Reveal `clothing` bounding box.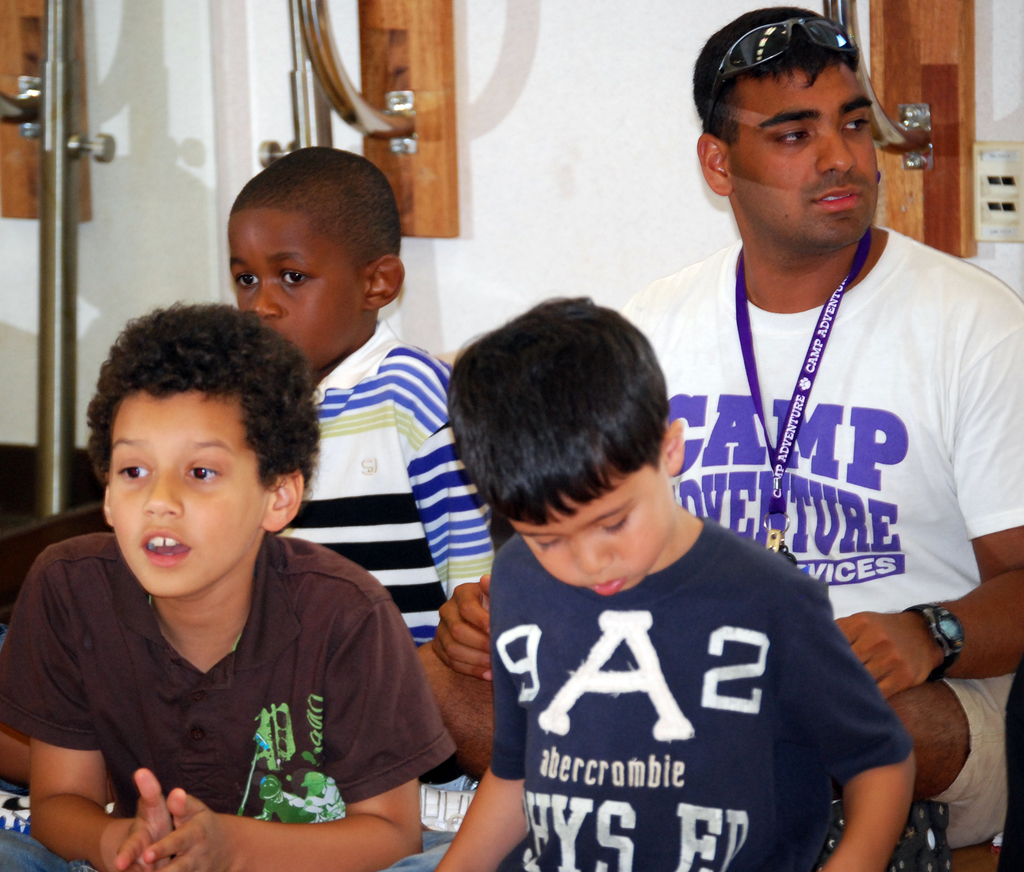
Revealed: {"x1": 0, "y1": 527, "x2": 453, "y2": 871}.
